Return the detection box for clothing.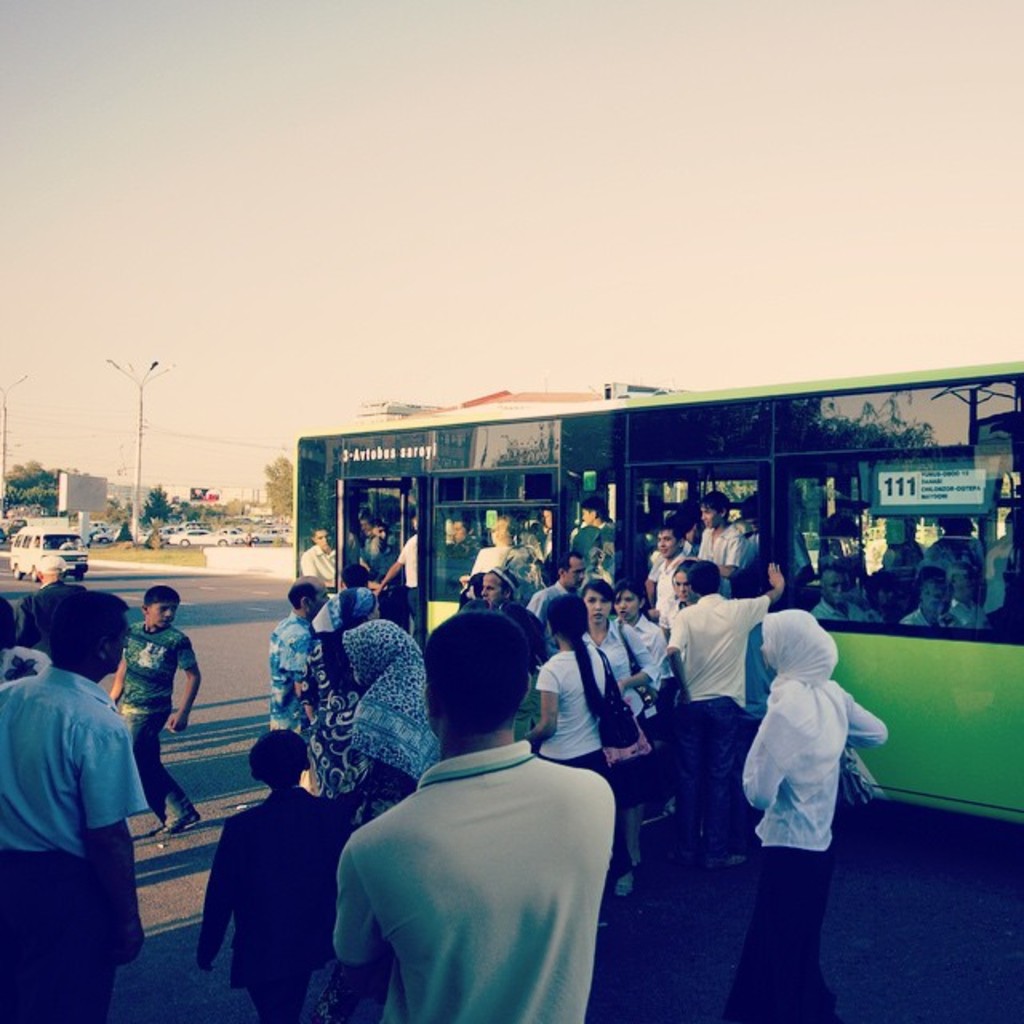
box(744, 603, 882, 1022).
